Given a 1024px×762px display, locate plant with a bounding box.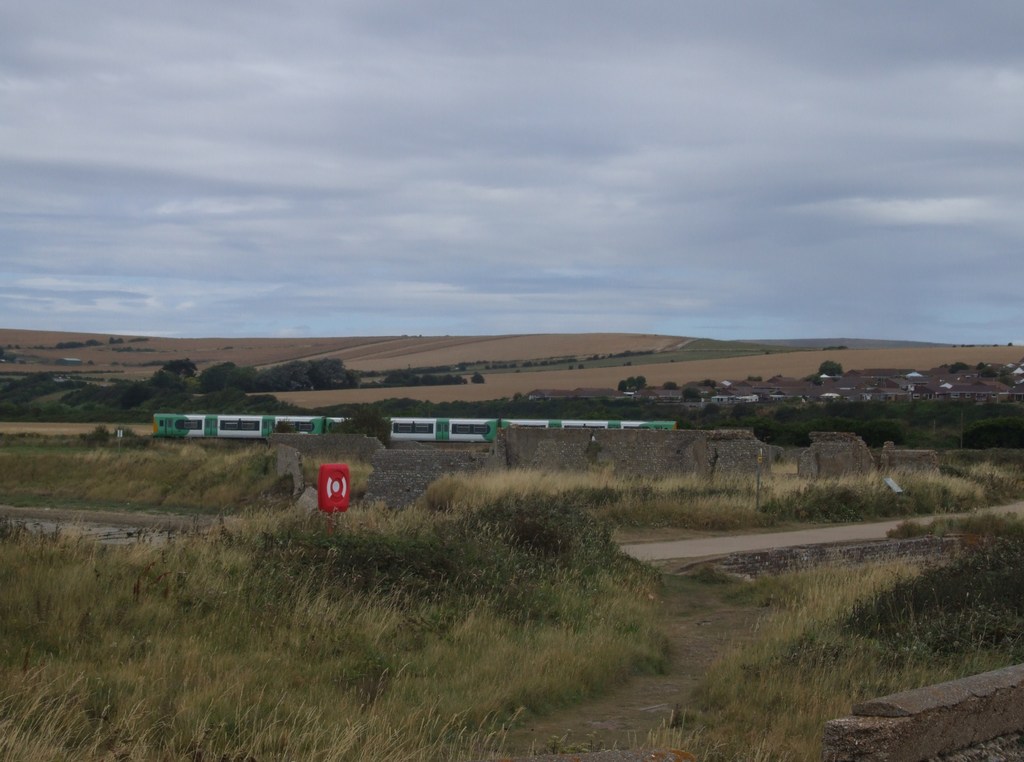
Located: 586,448,811,542.
